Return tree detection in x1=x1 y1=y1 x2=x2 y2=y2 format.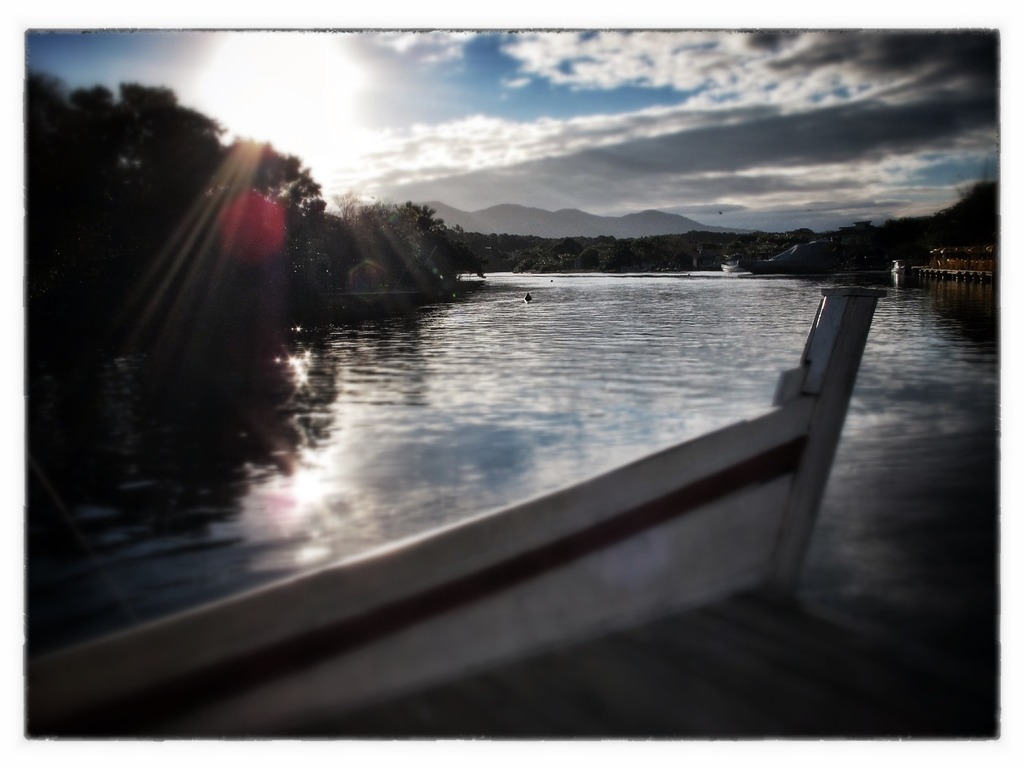
x1=116 y1=84 x2=224 y2=316.
